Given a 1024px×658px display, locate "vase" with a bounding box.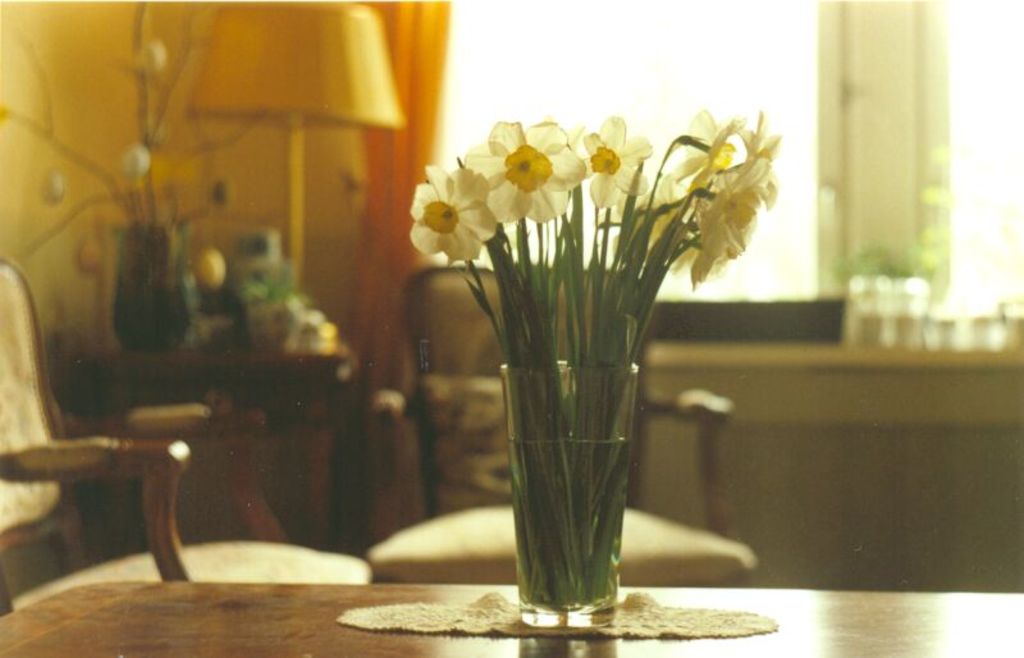
Located: {"left": 498, "top": 358, "right": 639, "bottom": 630}.
